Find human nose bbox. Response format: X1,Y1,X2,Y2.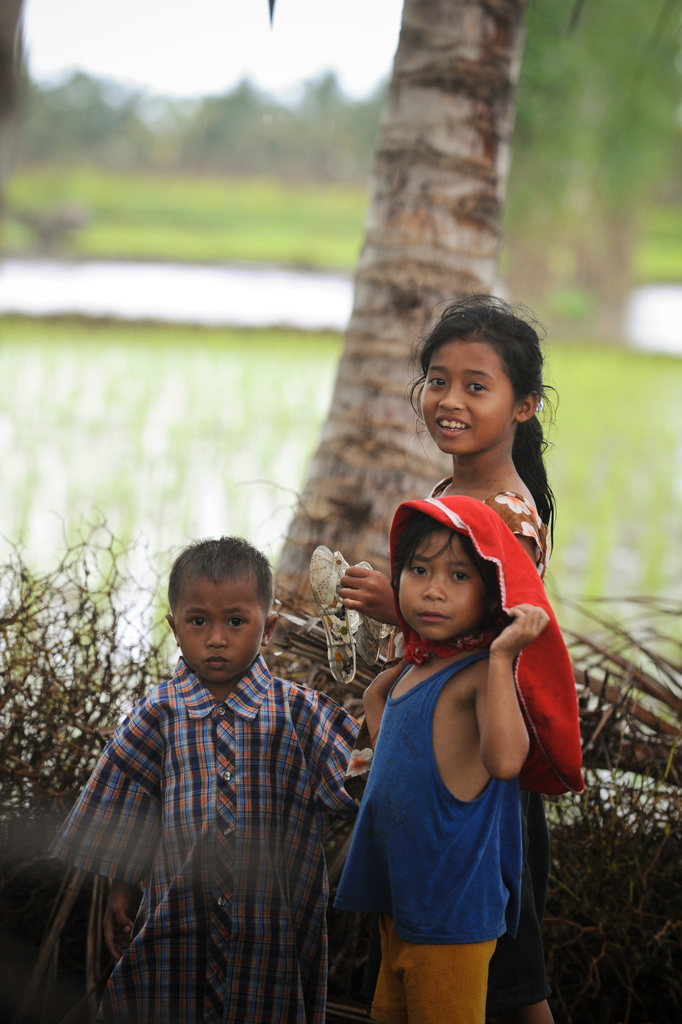
204,622,230,645.
